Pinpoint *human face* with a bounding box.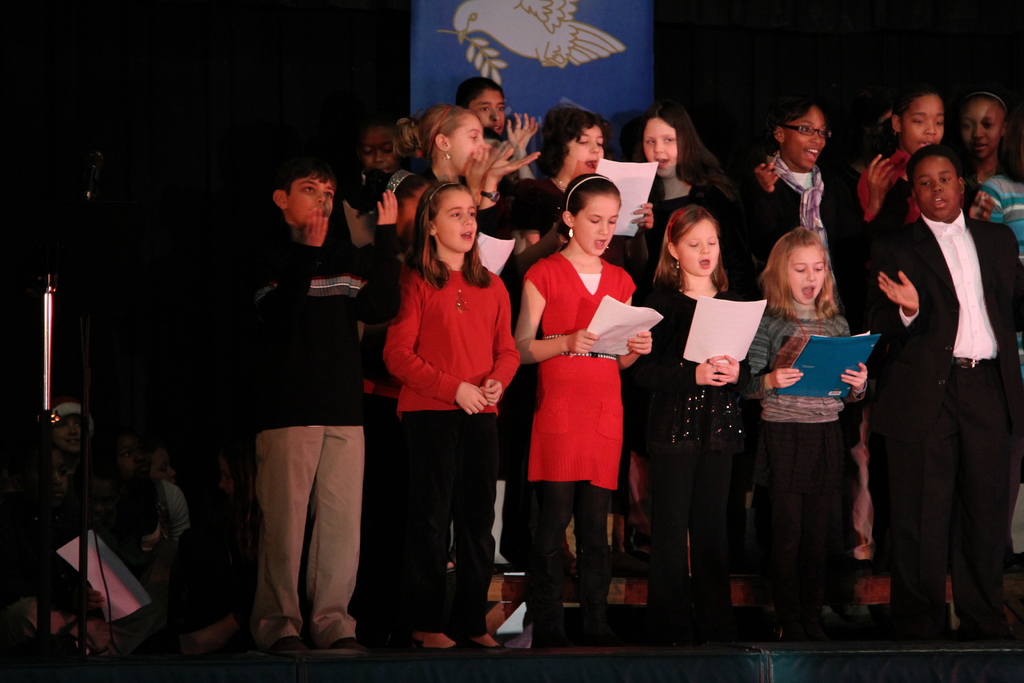
select_region(447, 110, 486, 175).
